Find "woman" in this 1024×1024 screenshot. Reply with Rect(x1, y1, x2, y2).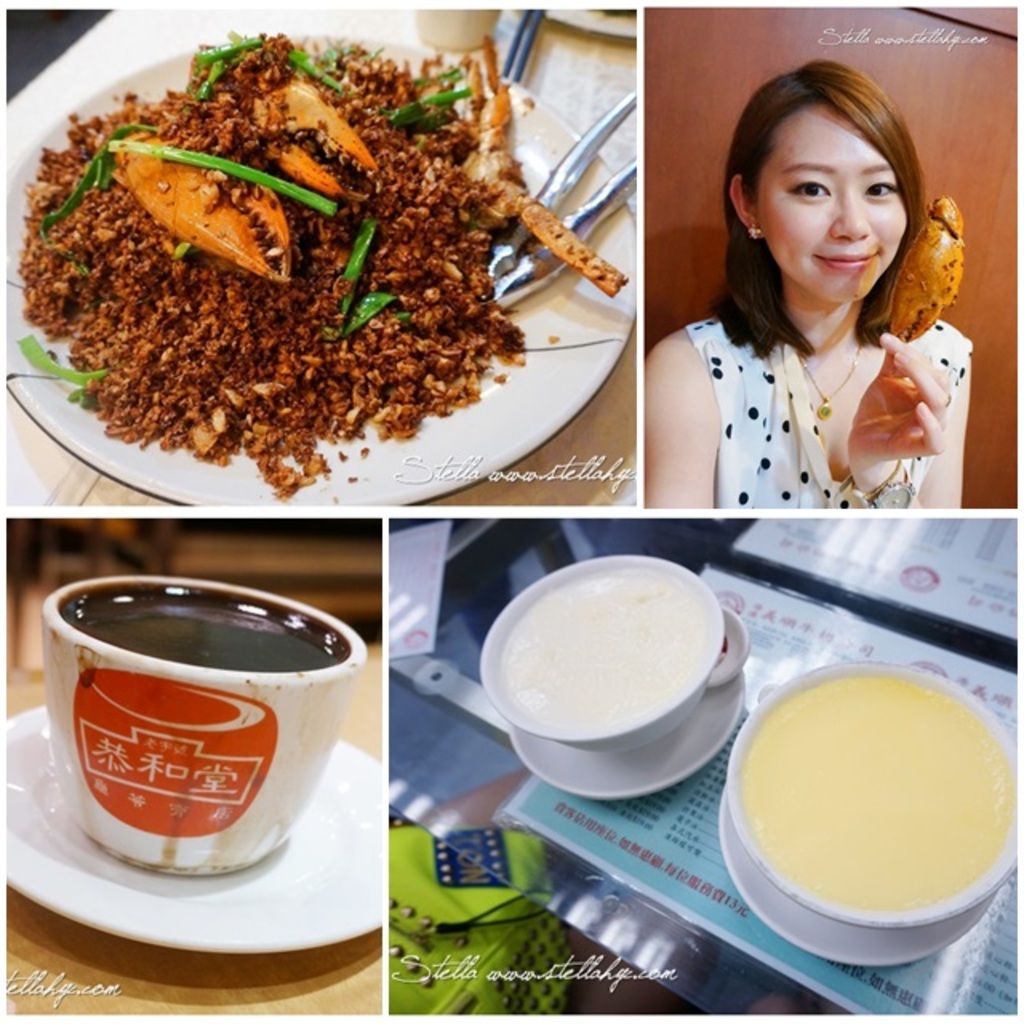
Rect(640, 69, 984, 514).
